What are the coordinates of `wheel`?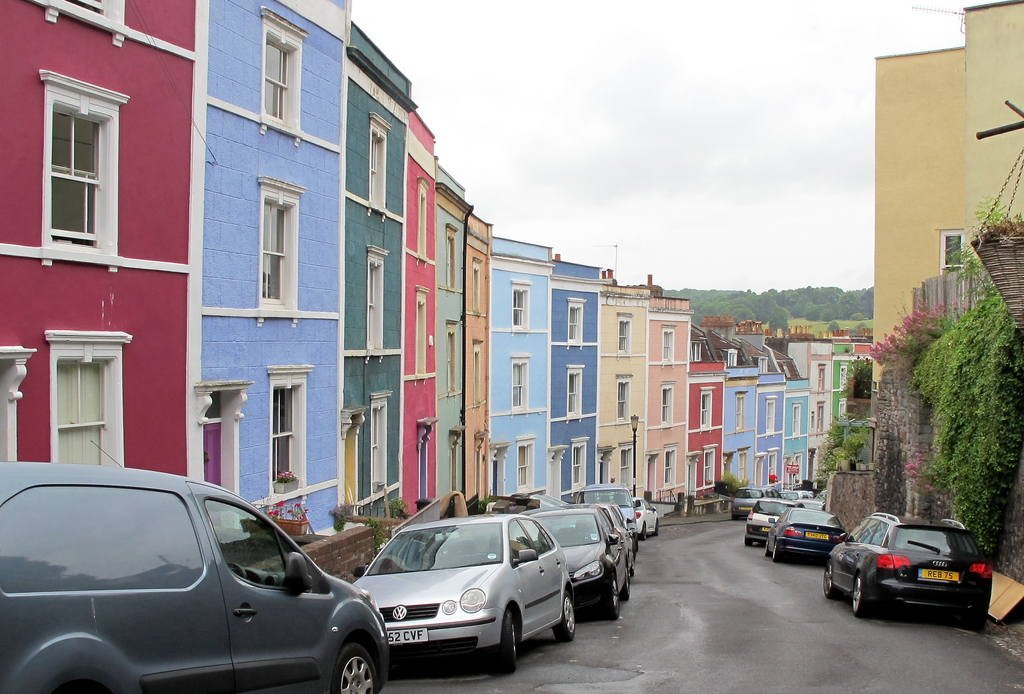
BBox(550, 590, 575, 641).
